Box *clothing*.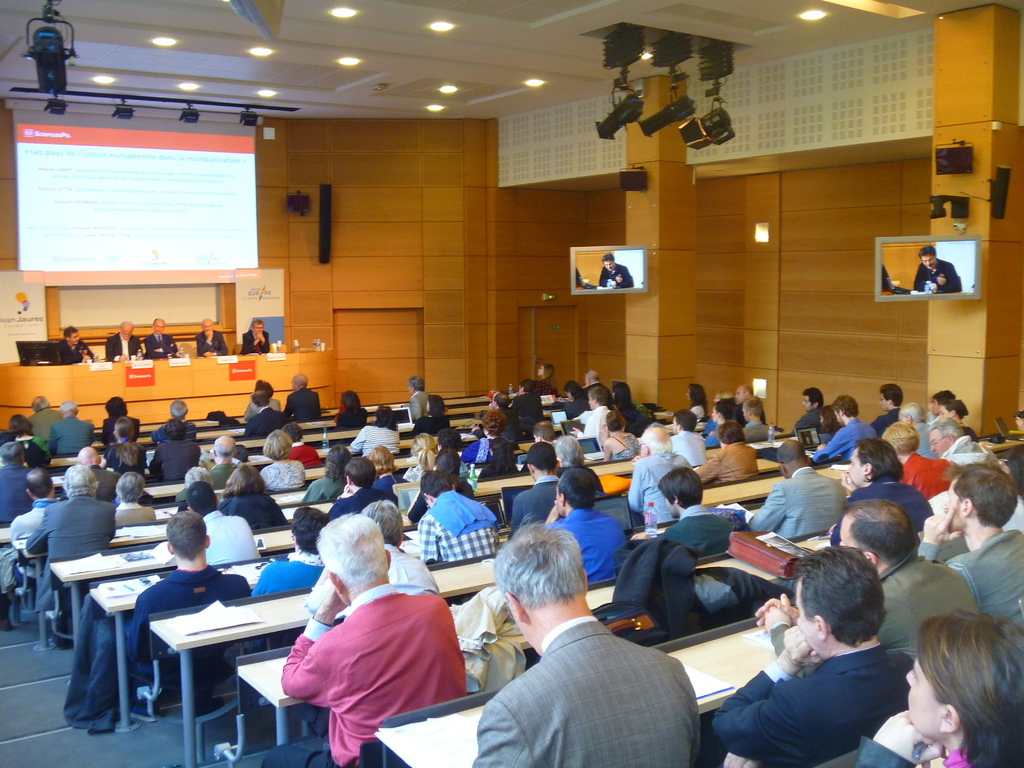
select_region(0, 435, 53, 469).
